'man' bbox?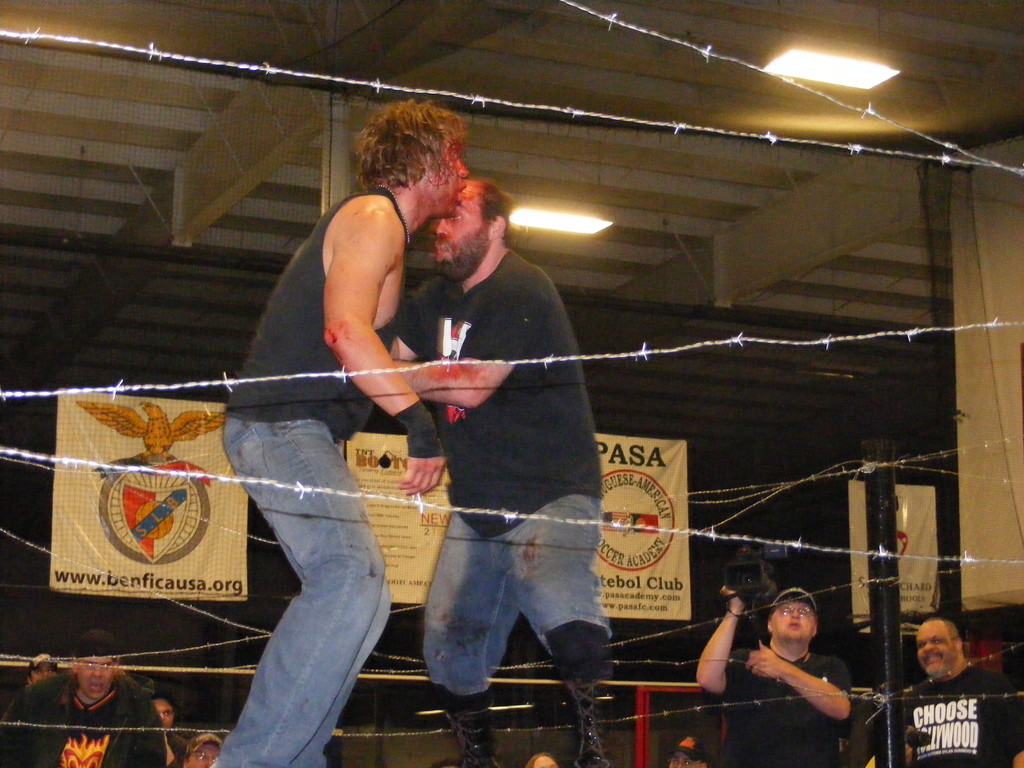
[900, 611, 1023, 767]
